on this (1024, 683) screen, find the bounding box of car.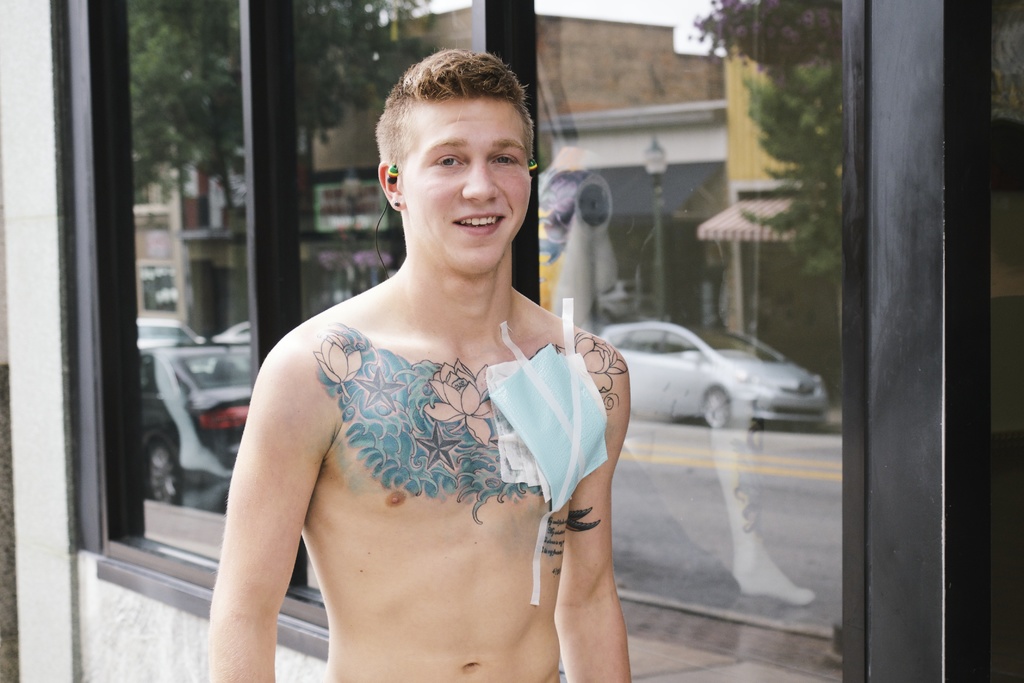
Bounding box: [left=136, top=310, right=207, bottom=347].
